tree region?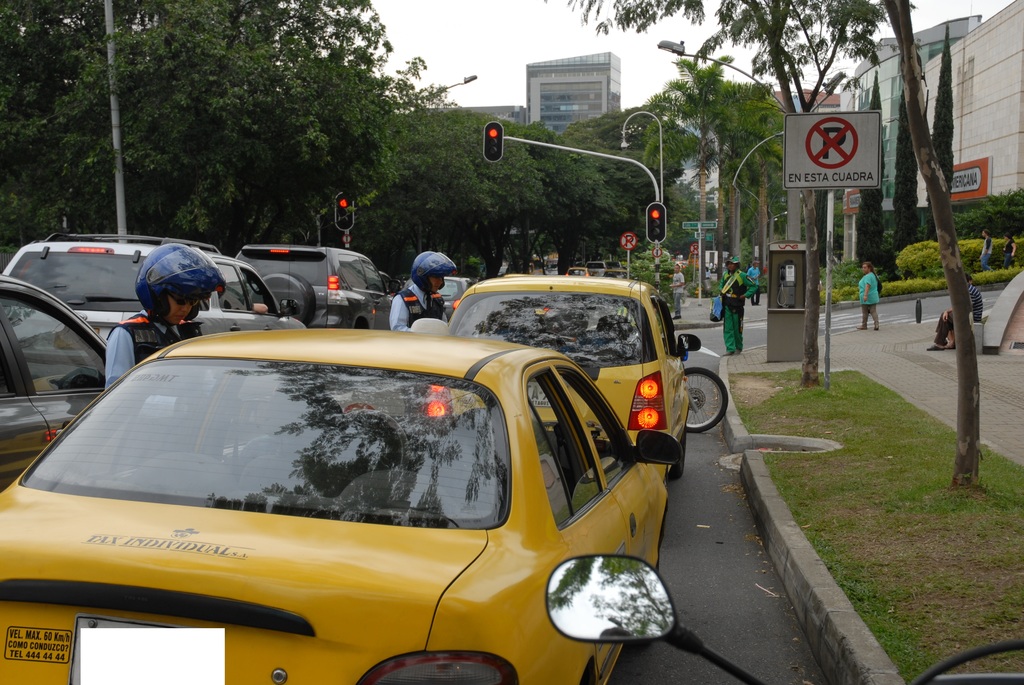
<bbox>892, 72, 932, 264</bbox>
